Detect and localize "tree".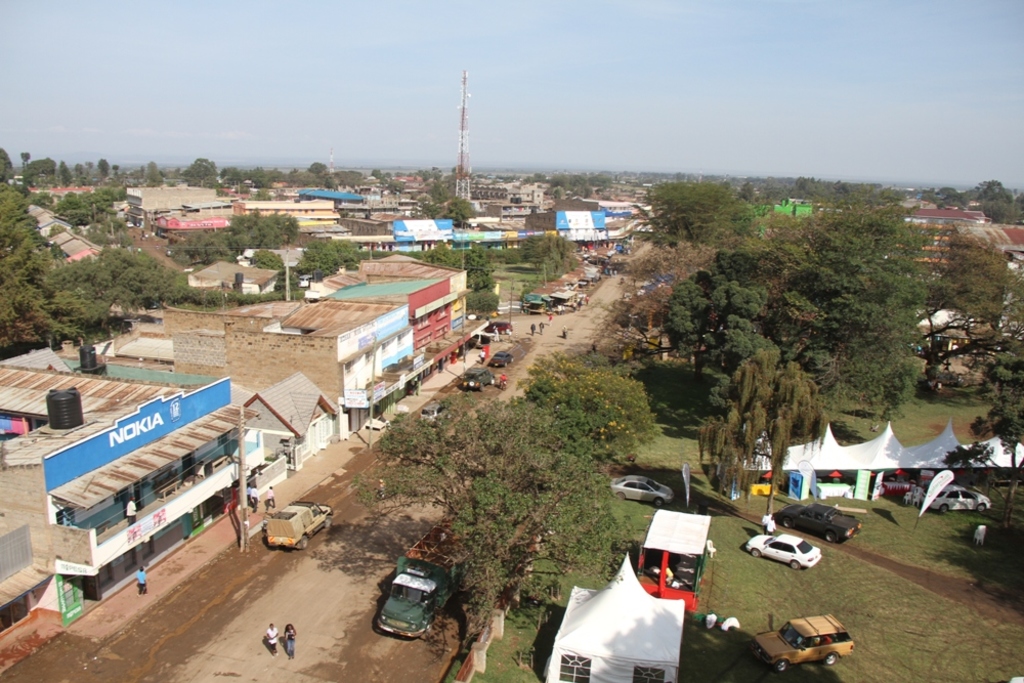
Localized at l=103, t=167, r=150, b=182.
